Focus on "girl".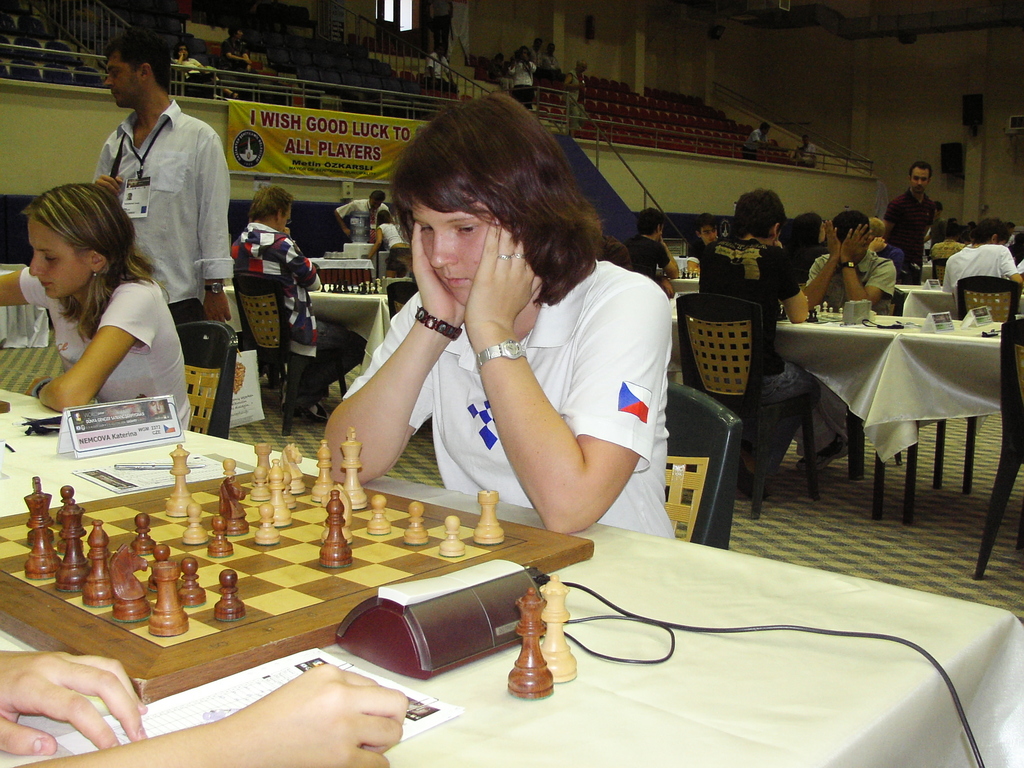
Focused at bbox=(0, 181, 195, 433).
